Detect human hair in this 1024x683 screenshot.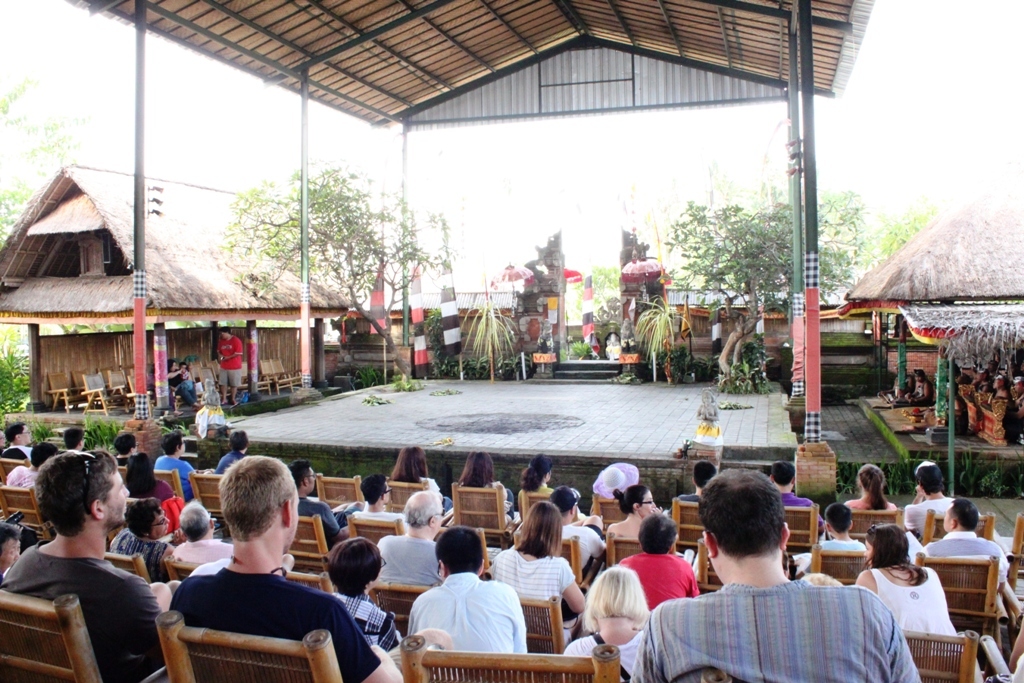
Detection: {"left": 550, "top": 485, "right": 578, "bottom": 517}.
